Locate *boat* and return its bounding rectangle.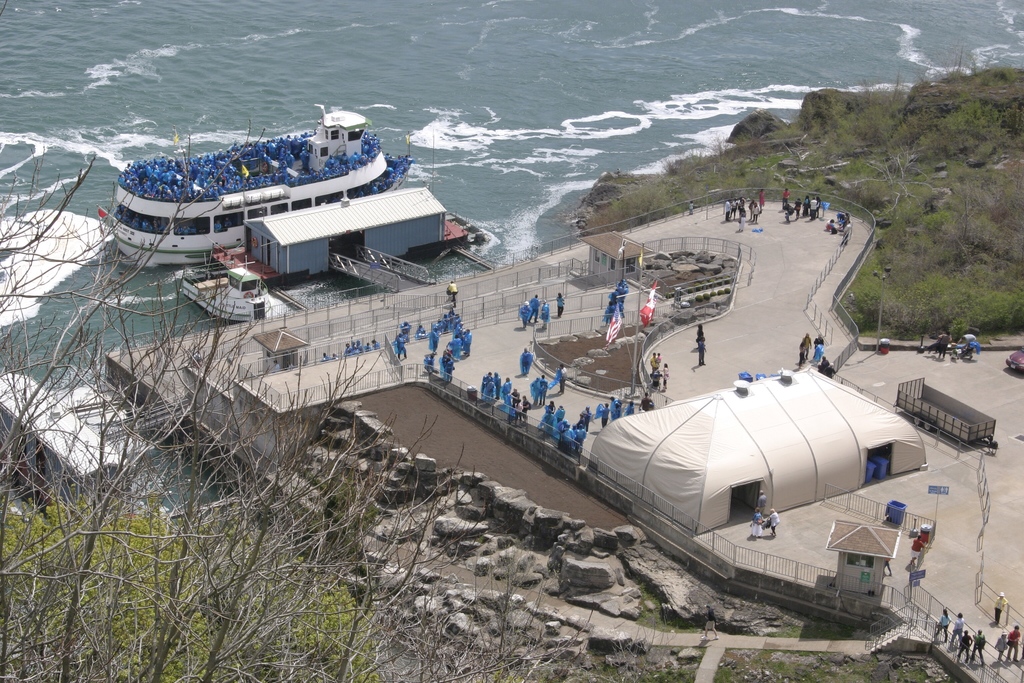
{"left": 97, "top": 99, "right": 410, "bottom": 268}.
